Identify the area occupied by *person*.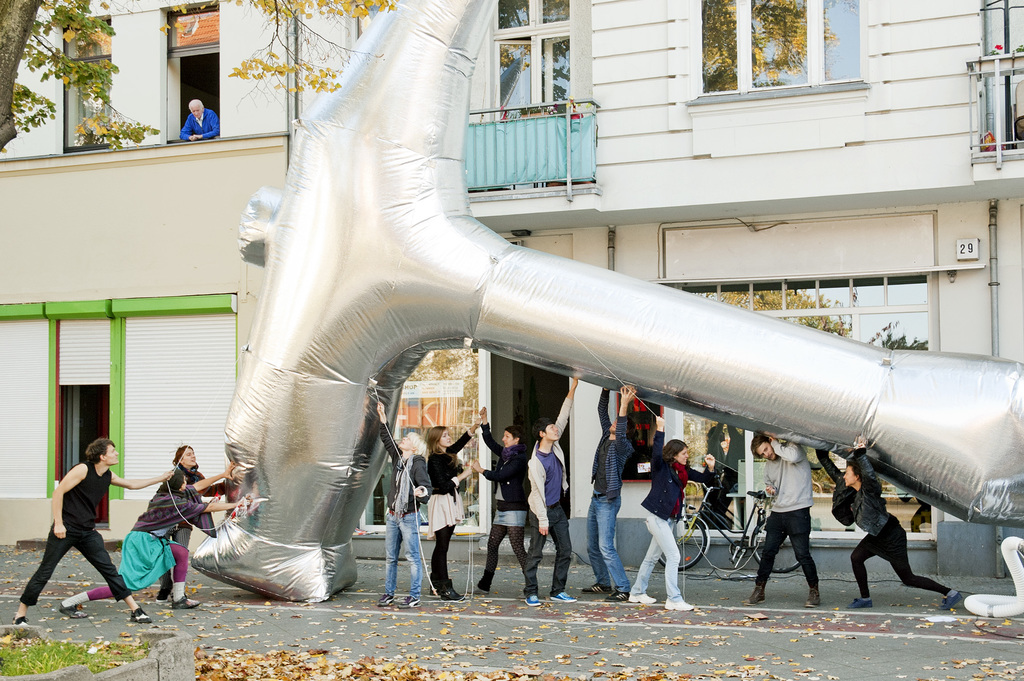
Area: BBox(625, 418, 714, 606).
